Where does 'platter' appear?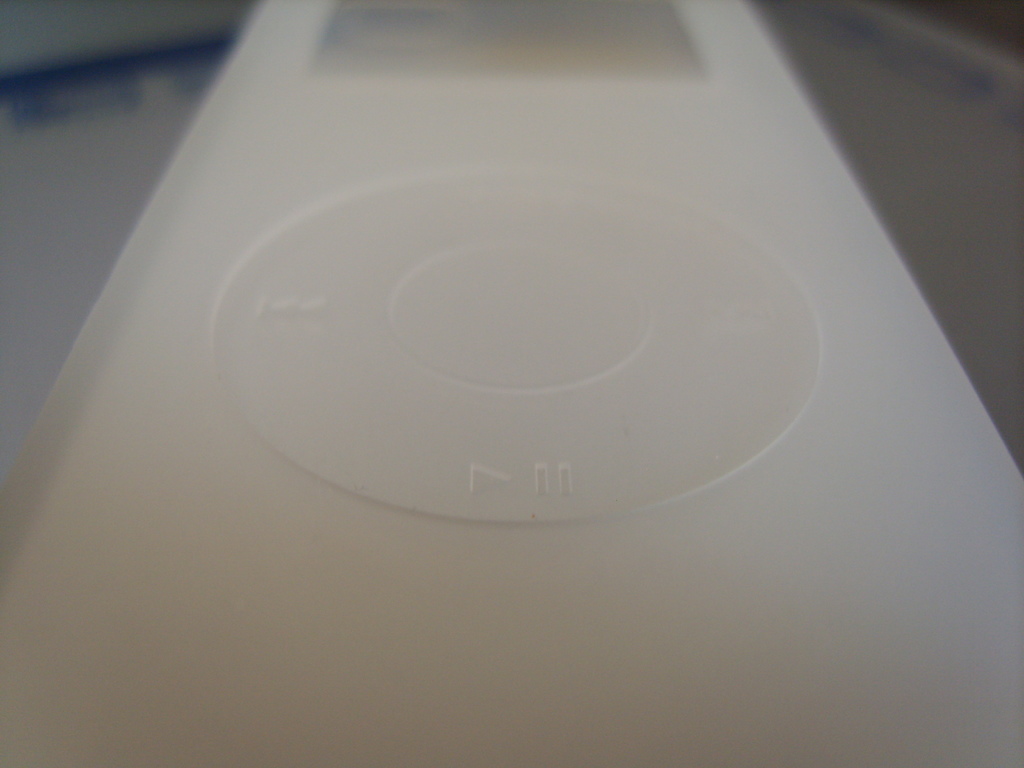
Appears at [215,166,821,526].
